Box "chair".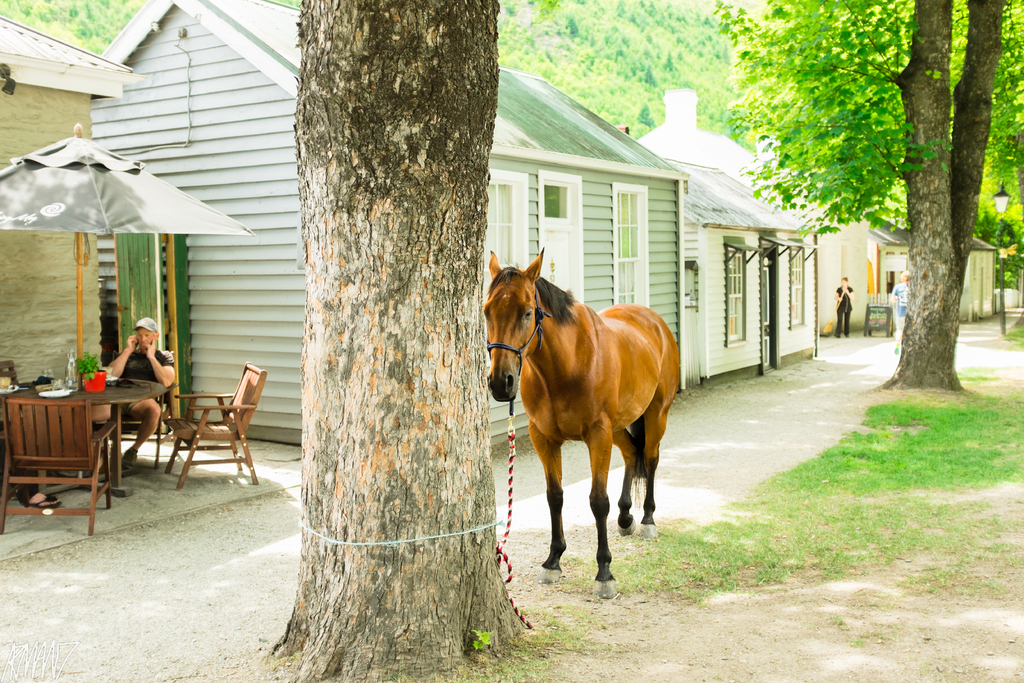
[163,363,266,484].
